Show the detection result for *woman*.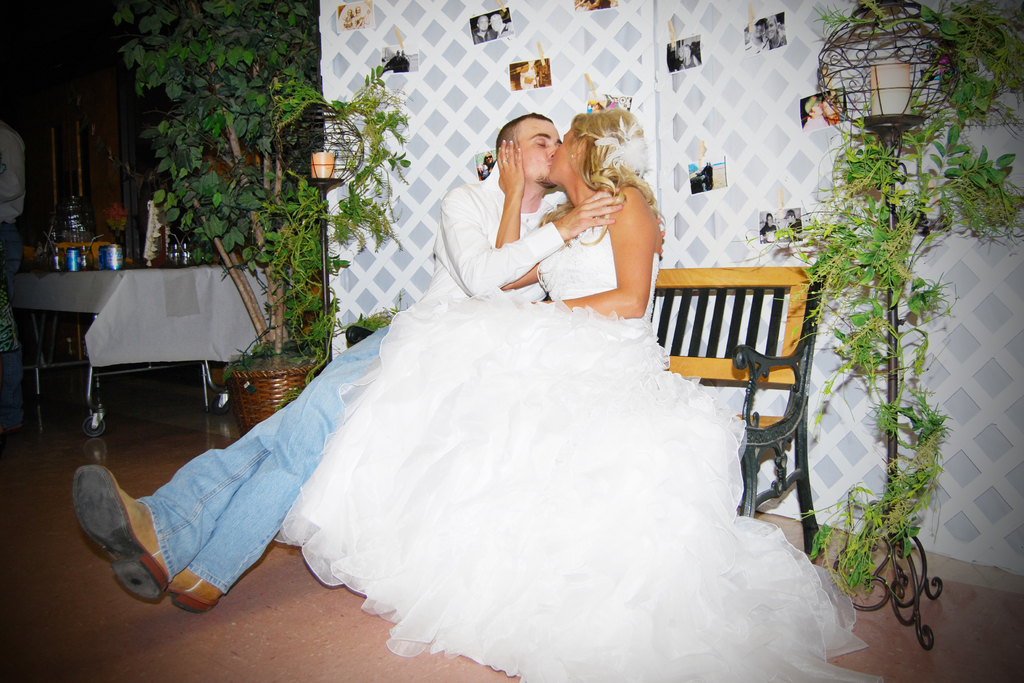
<box>281,115,734,670</box>.
